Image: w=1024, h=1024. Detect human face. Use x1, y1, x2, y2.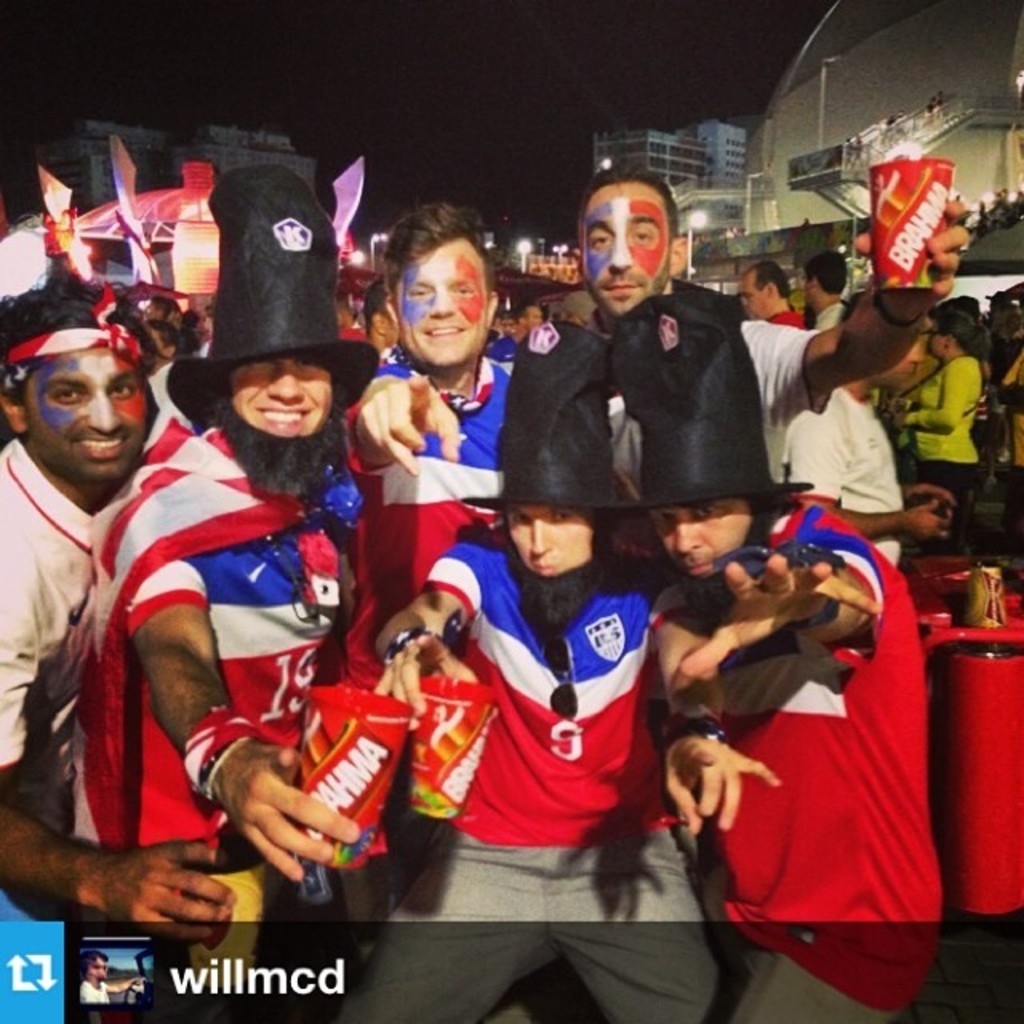
738, 283, 768, 323.
